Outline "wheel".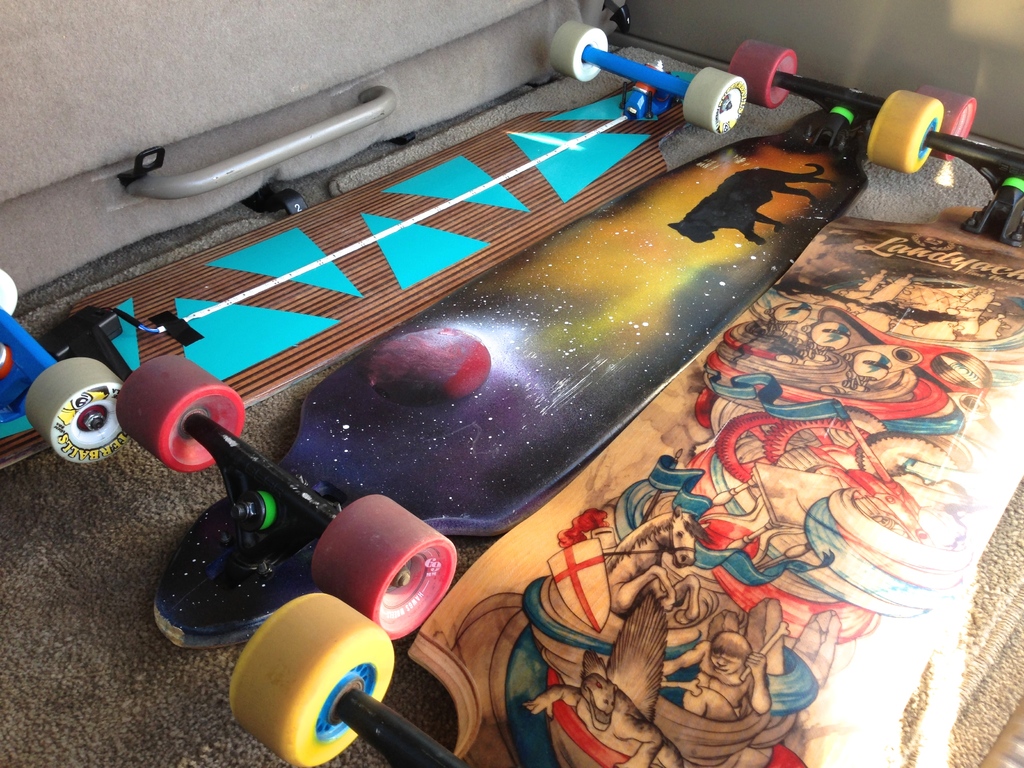
Outline: {"x1": 113, "y1": 349, "x2": 244, "y2": 472}.
